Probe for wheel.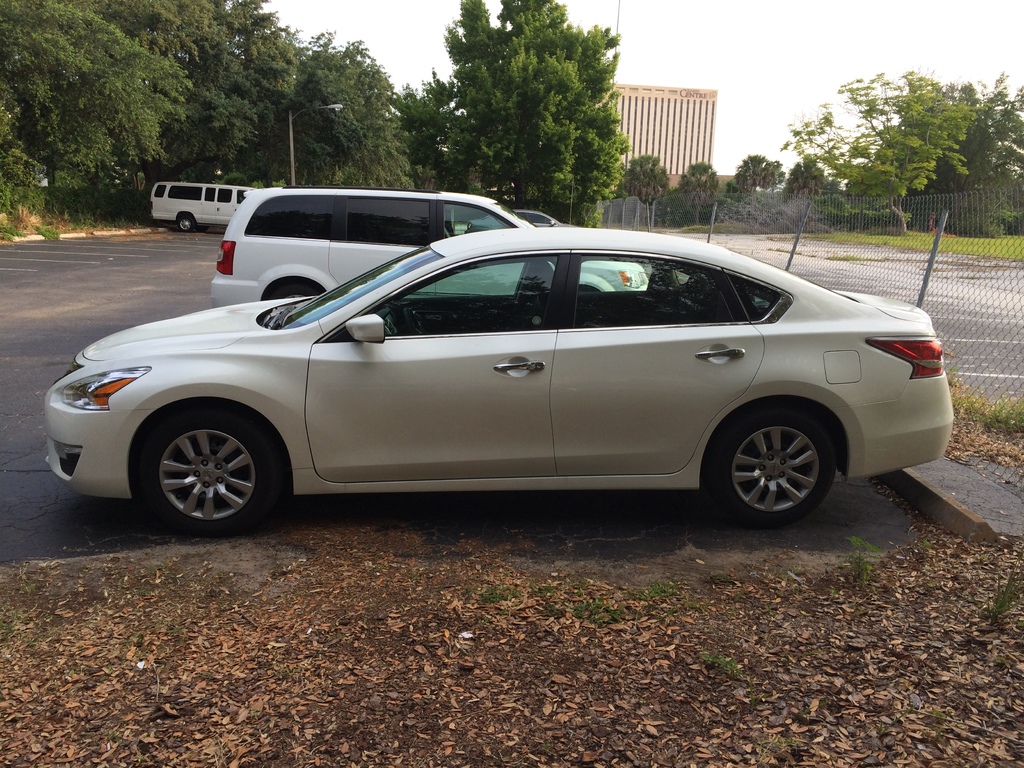
Probe result: select_region(122, 404, 278, 522).
